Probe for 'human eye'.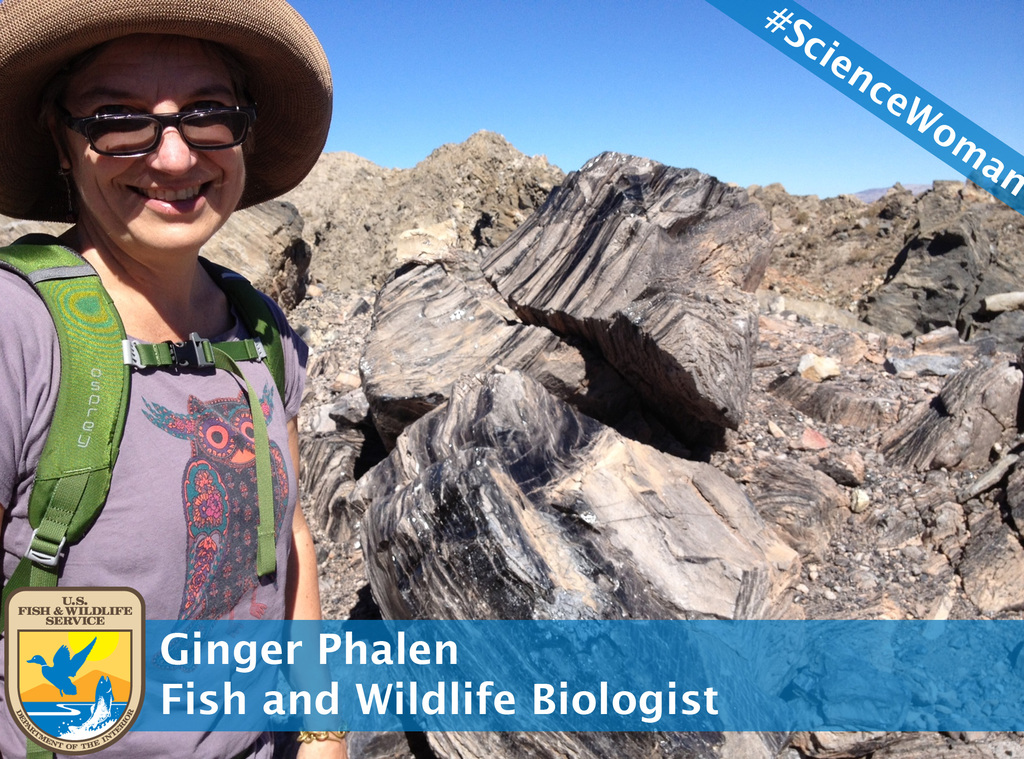
Probe result: {"left": 180, "top": 99, "right": 228, "bottom": 136}.
